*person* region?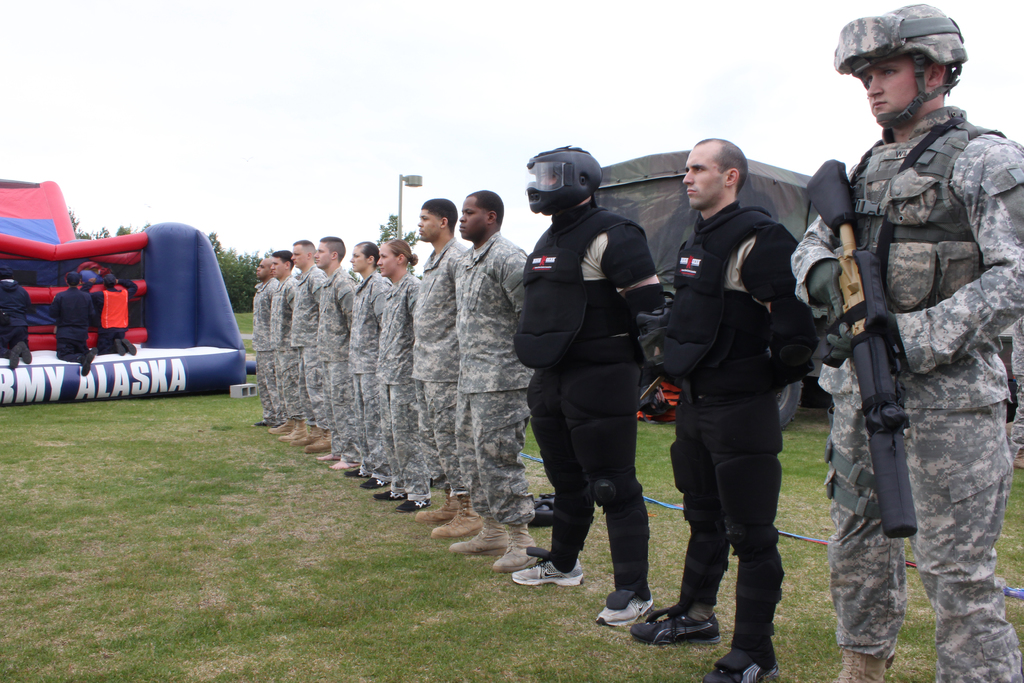
[0,268,31,369]
